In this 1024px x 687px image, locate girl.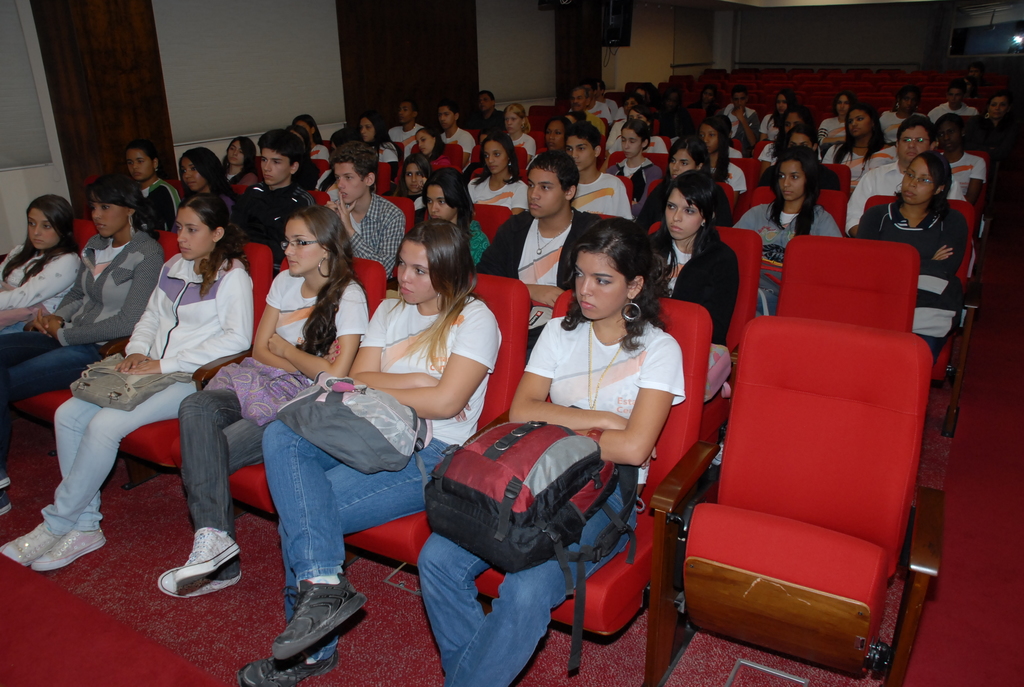
Bounding box: 653,168,740,345.
